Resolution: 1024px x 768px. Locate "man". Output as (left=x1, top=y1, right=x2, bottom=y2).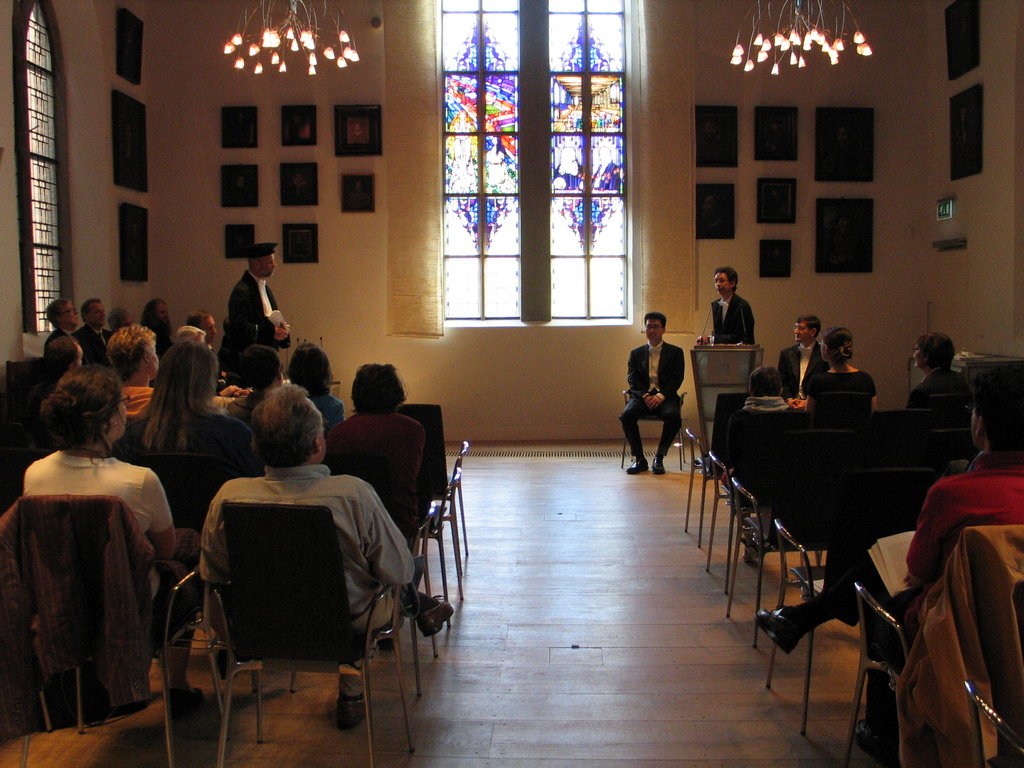
(left=192, top=312, right=222, bottom=356).
